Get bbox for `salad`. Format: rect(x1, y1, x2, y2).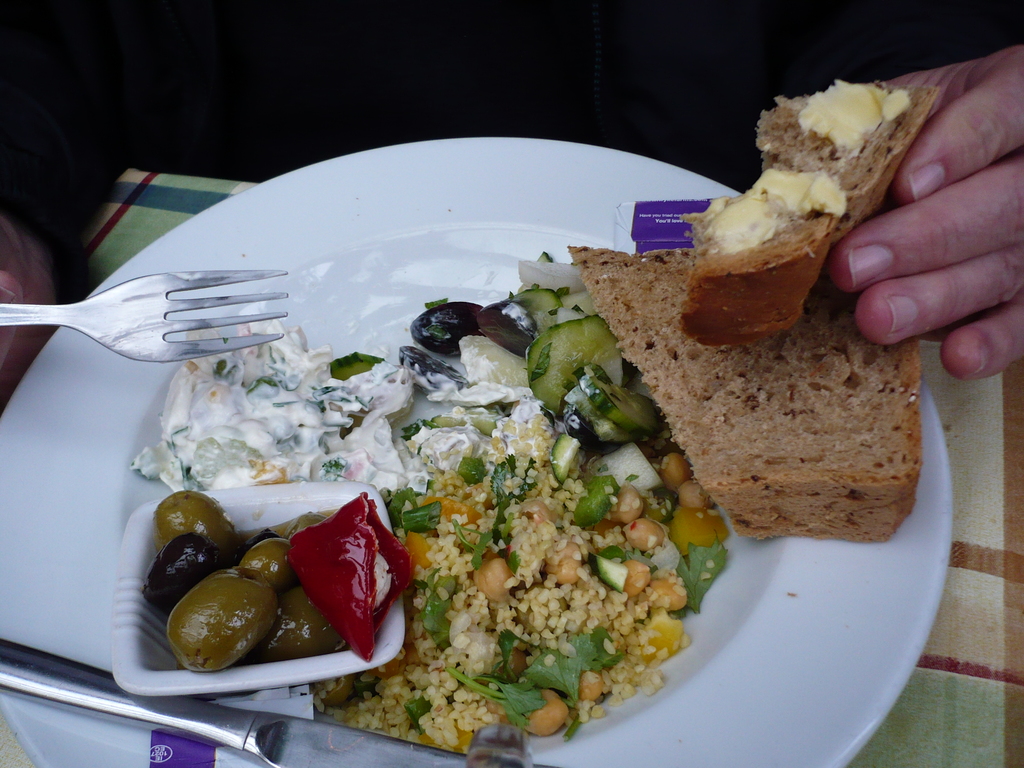
rect(108, 239, 757, 766).
